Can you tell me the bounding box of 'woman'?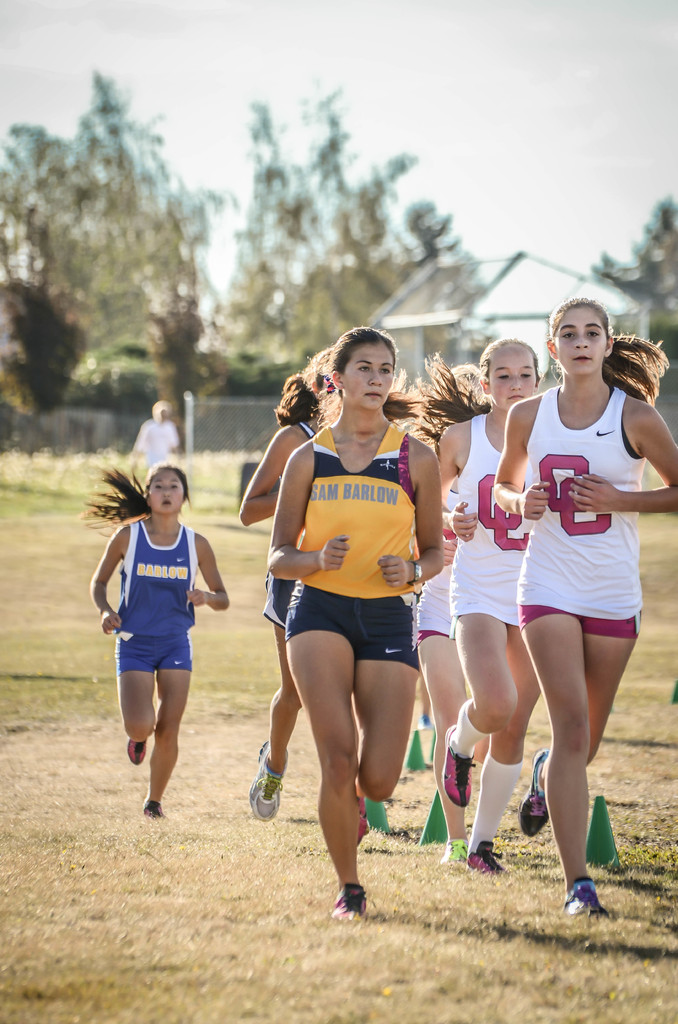
[x1=414, y1=475, x2=471, y2=870].
